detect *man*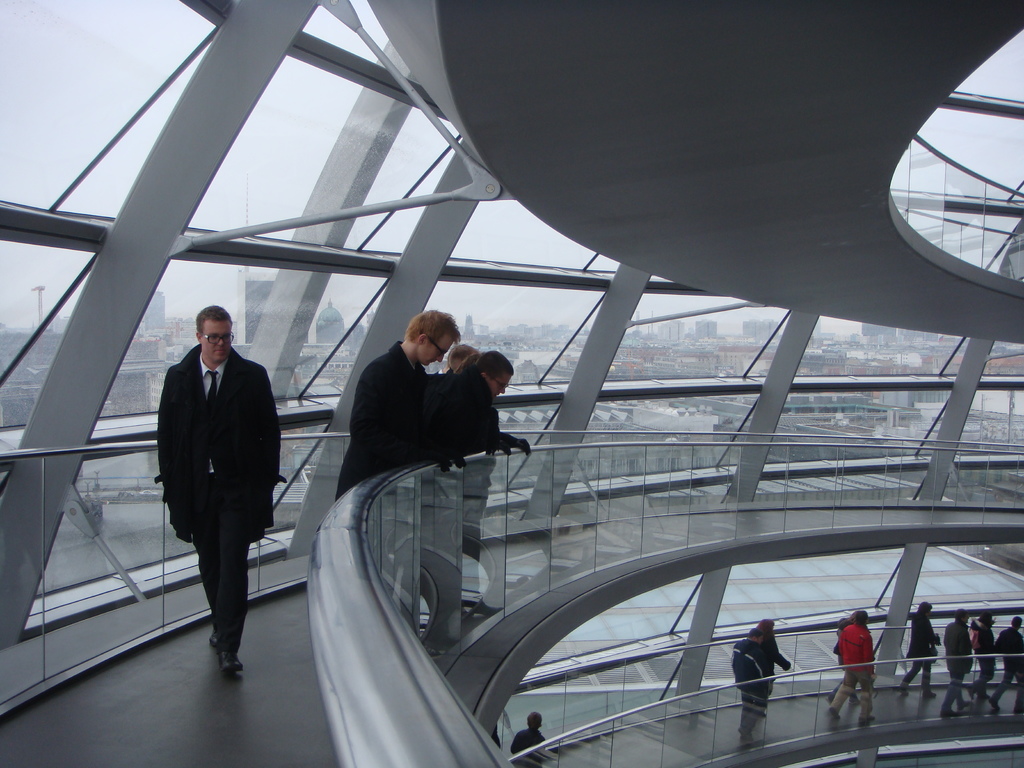
(x1=829, y1=611, x2=877, y2=724)
